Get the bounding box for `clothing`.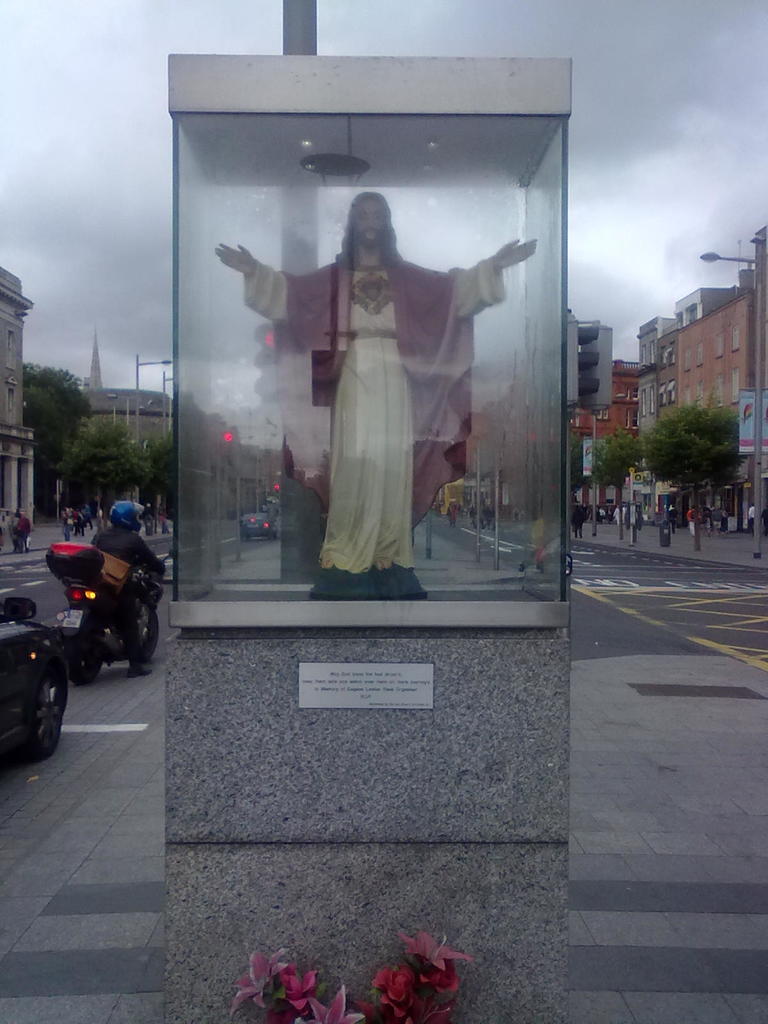
[252, 248, 495, 572].
